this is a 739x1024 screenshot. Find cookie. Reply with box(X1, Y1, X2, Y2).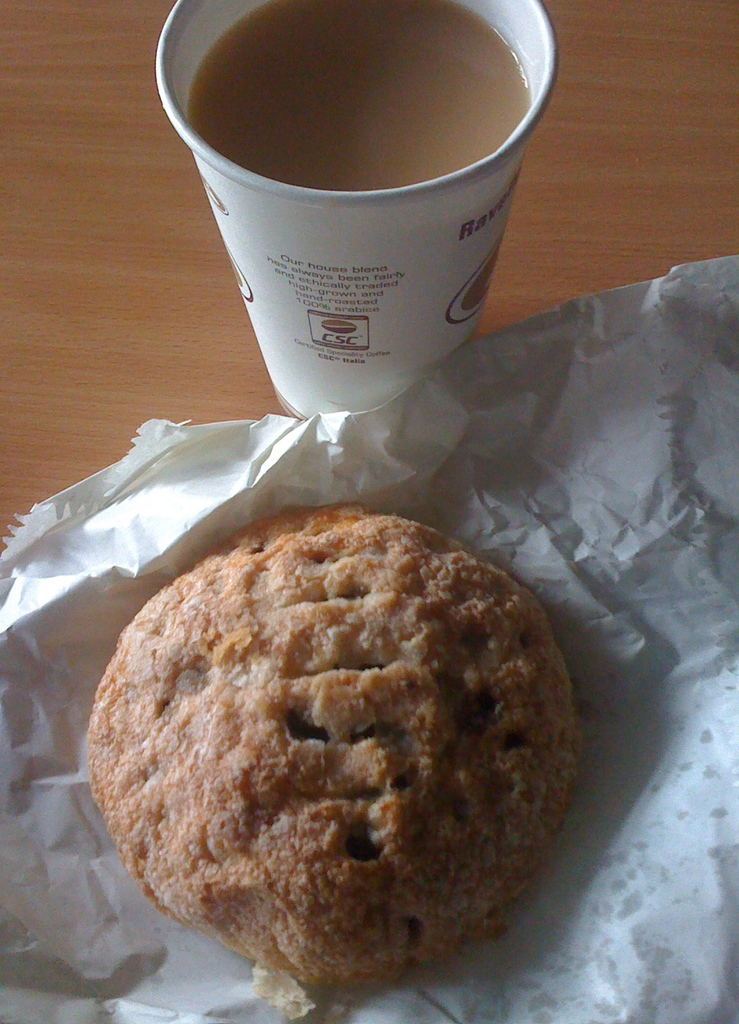
box(81, 500, 580, 988).
